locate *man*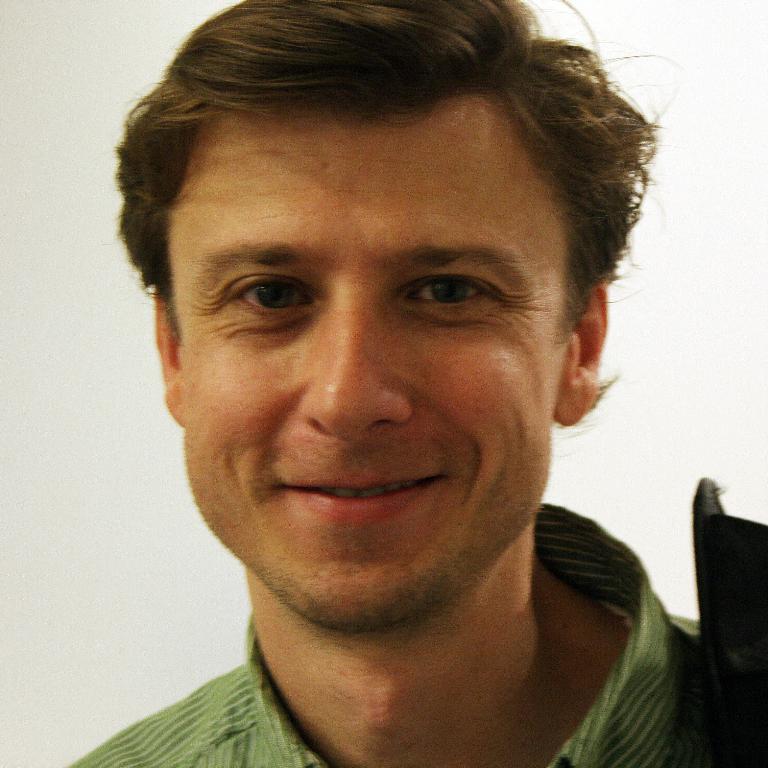
(x1=59, y1=0, x2=767, y2=767)
